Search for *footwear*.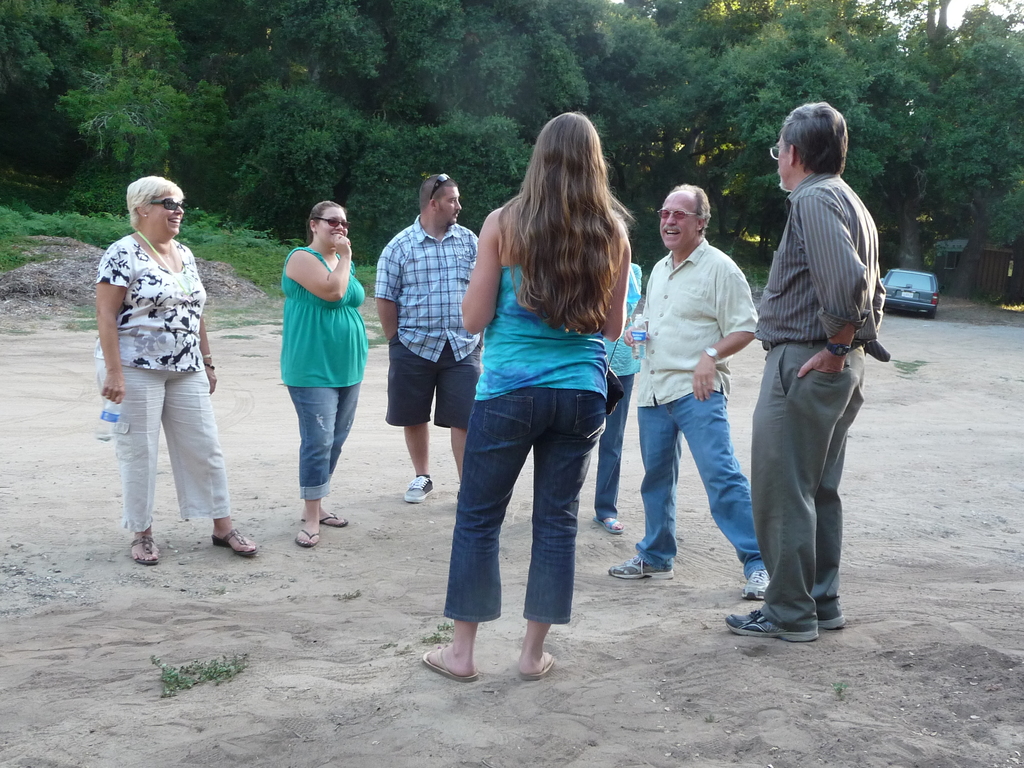
Found at (412, 471, 436, 505).
